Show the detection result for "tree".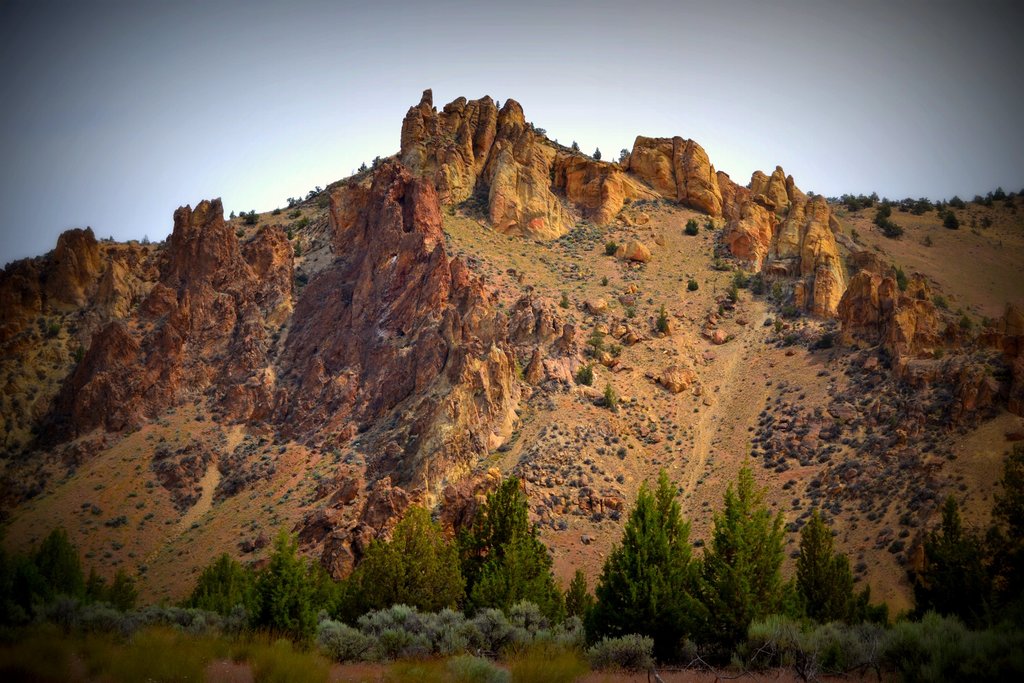
790/509/858/628.
